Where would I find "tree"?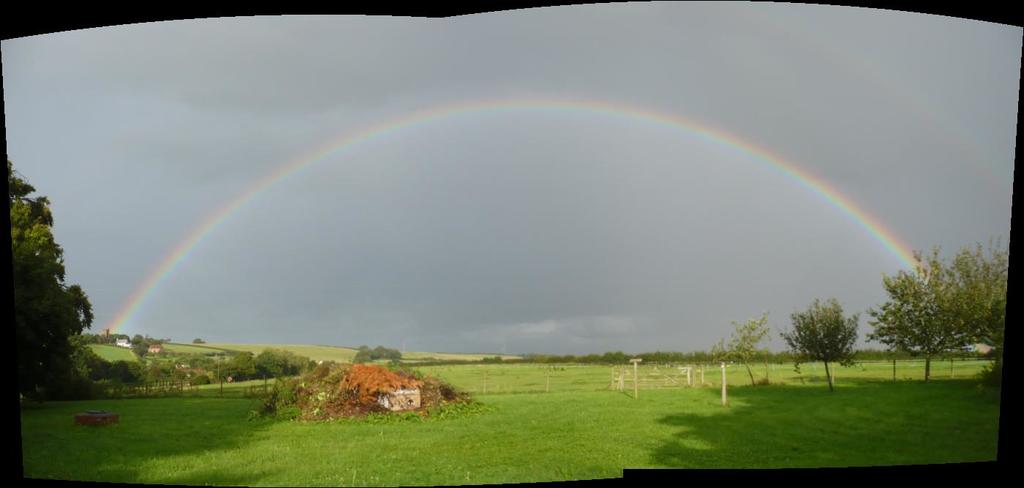
At (x1=126, y1=342, x2=146, y2=355).
